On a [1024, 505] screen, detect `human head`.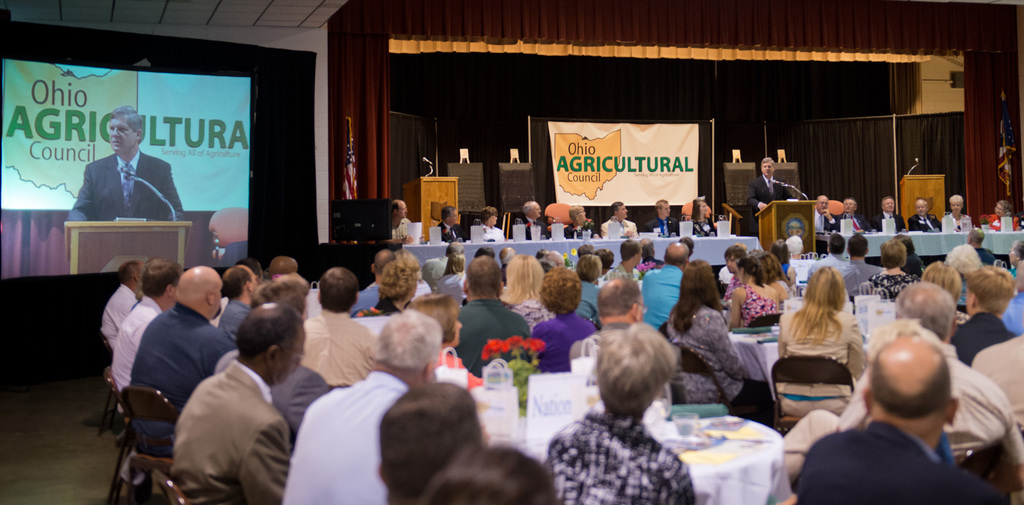
select_region(724, 242, 750, 269).
